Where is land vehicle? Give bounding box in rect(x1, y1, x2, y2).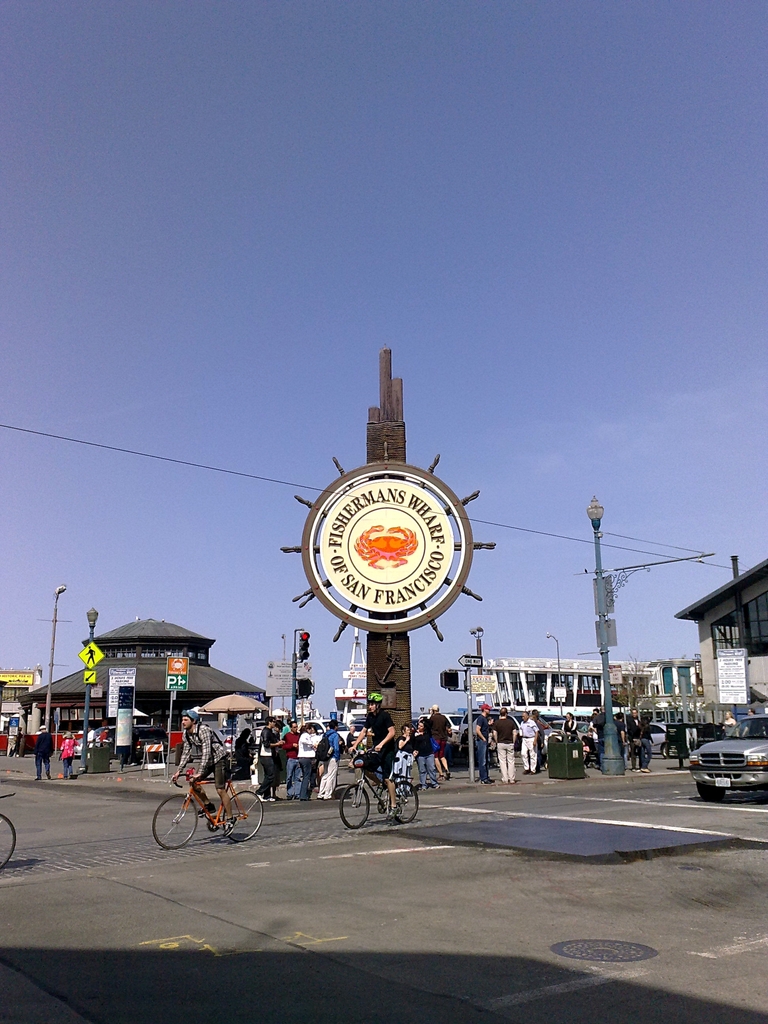
rect(307, 715, 360, 743).
